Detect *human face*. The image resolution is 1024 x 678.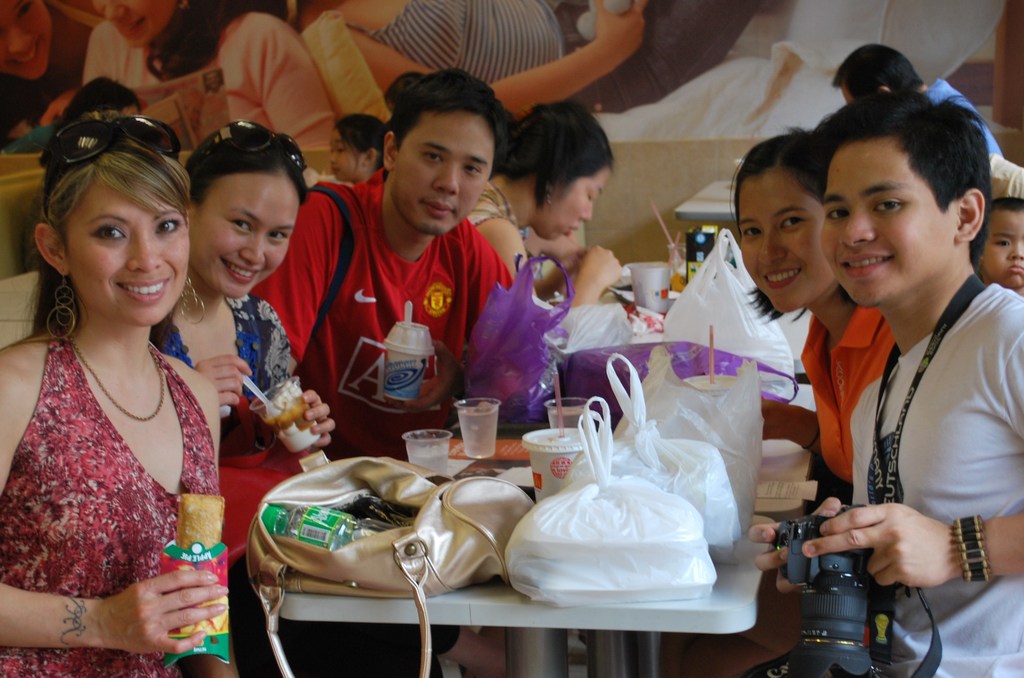
{"x1": 98, "y1": 0, "x2": 170, "y2": 53}.
